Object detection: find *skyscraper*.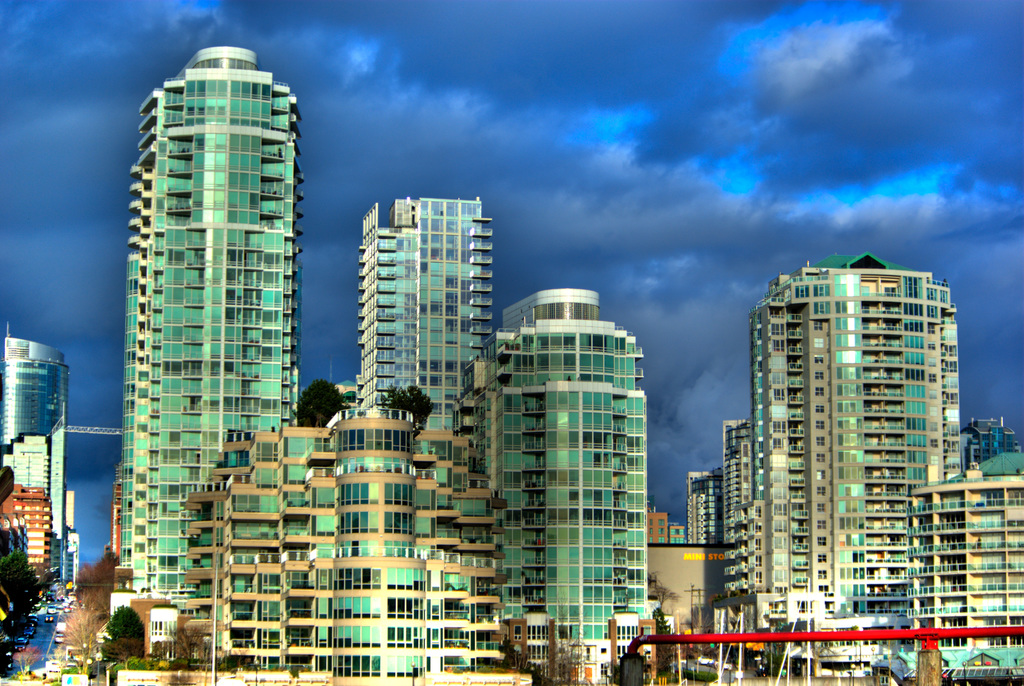
x1=730, y1=415, x2=758, y2=591.
